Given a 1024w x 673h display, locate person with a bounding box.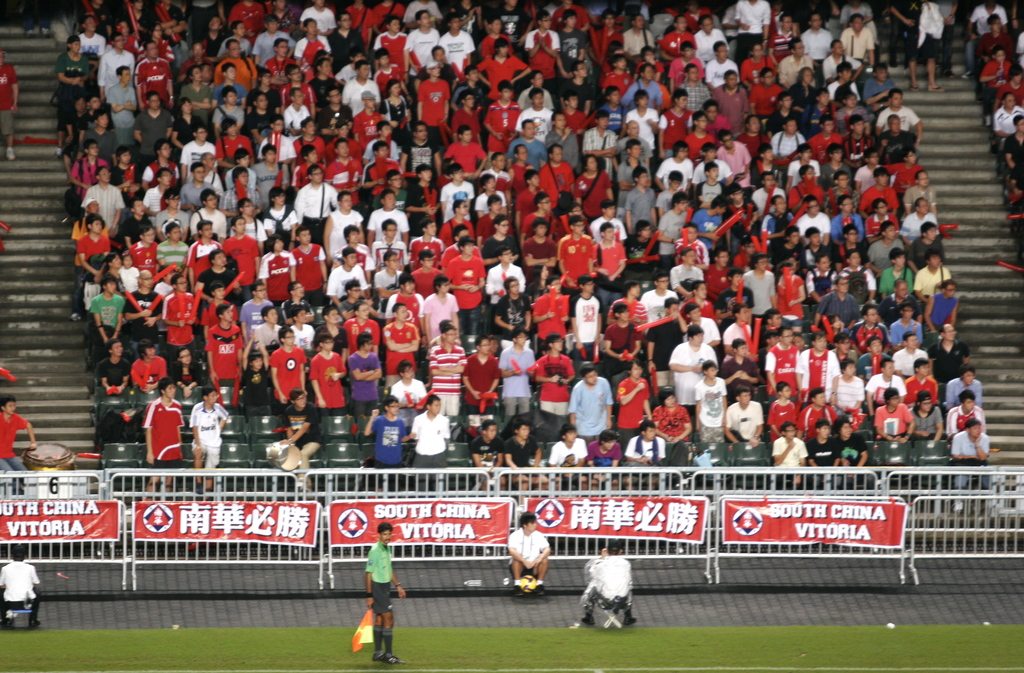
Located: select_region(466, 419, 507, 492).
